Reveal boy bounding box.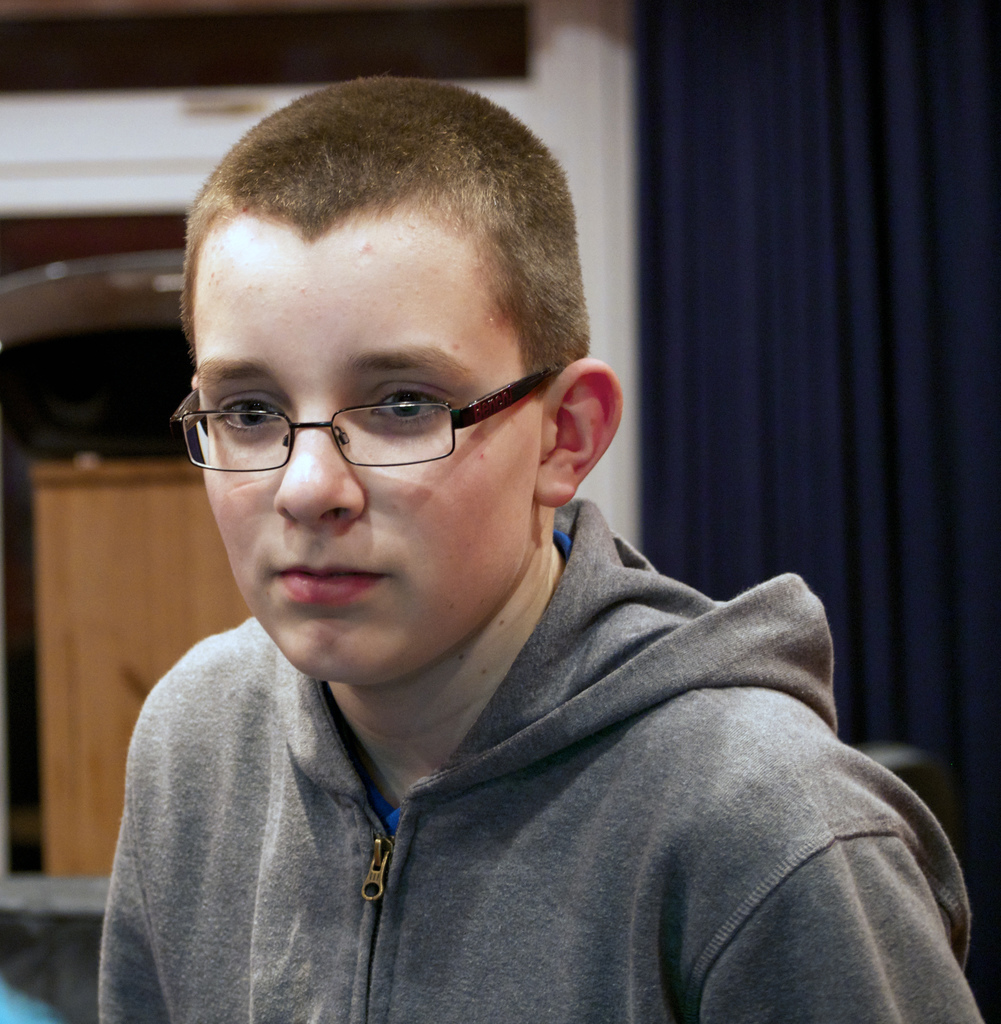
Revealed: <bbox>97, 77, 982, 1023</bbox>.
